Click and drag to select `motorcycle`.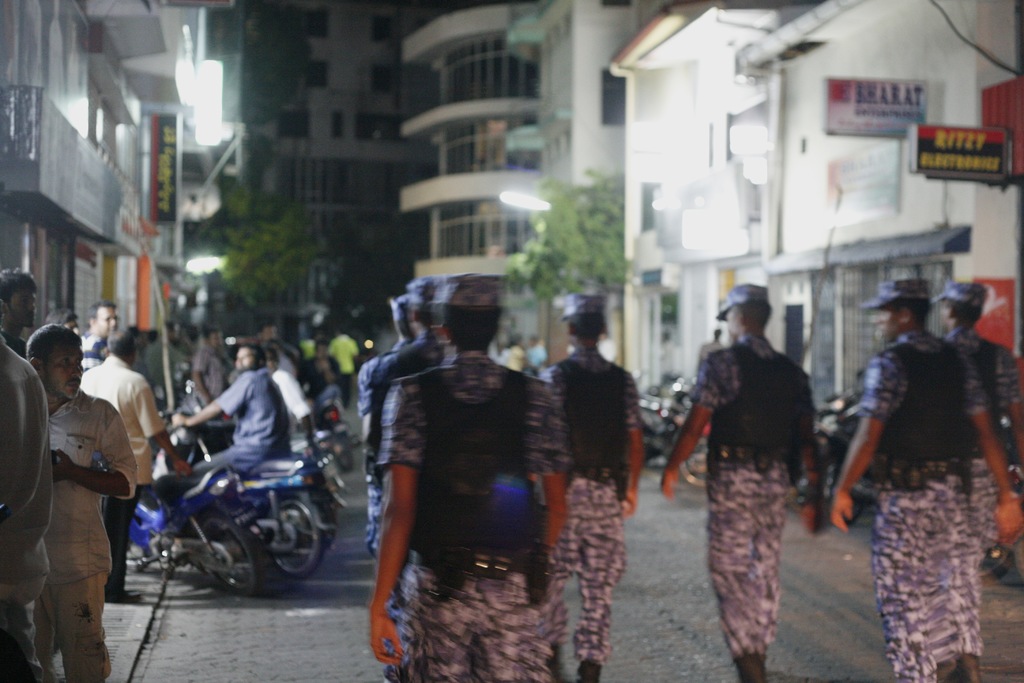
Selection: pyautogui.locateOnScreen(141, 418, 339, 593).
